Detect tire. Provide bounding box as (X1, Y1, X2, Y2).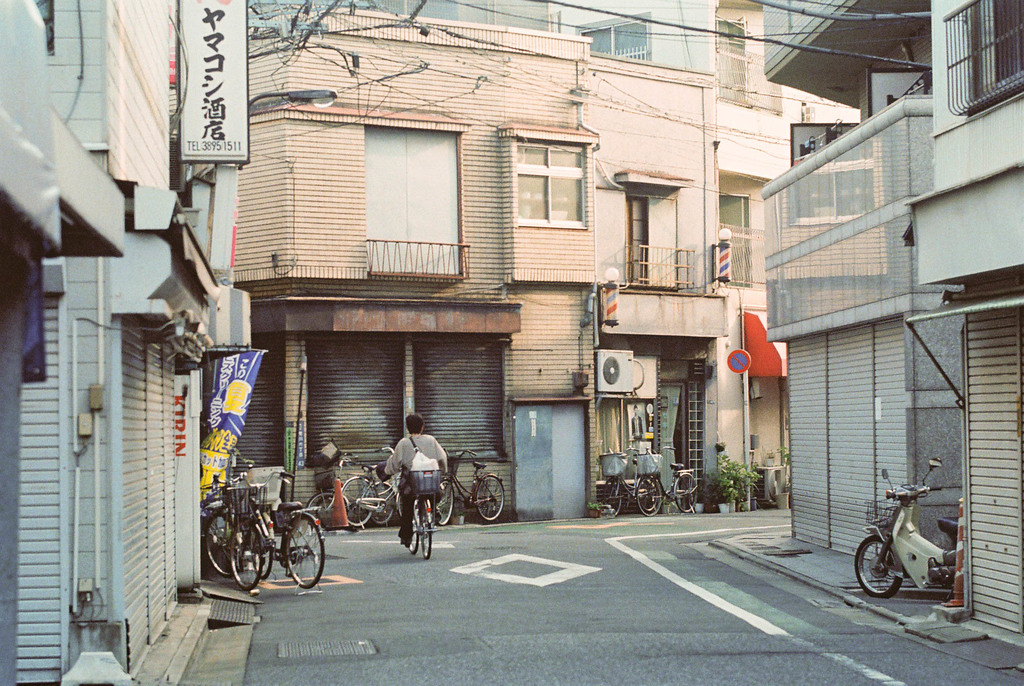
(316, 495, 333, 527).
